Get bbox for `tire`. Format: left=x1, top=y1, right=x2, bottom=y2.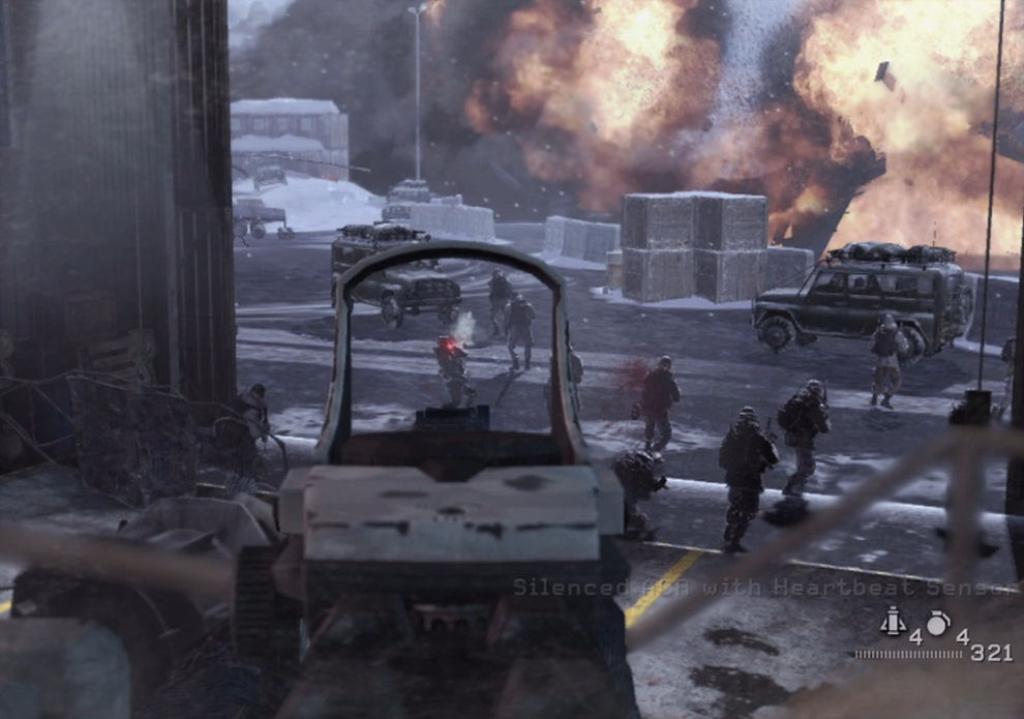
left=950, top=284, right=973, bottom=323.
